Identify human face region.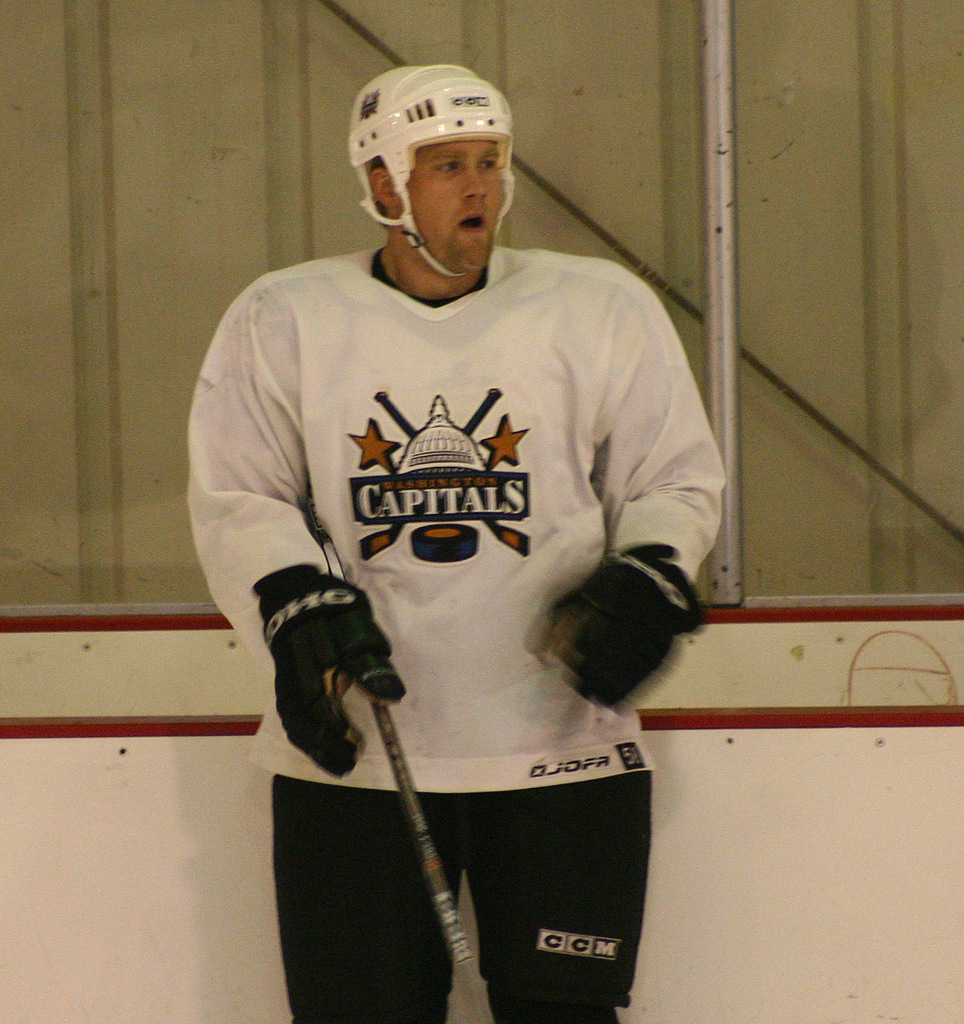
Region: 402,140,505,281.
